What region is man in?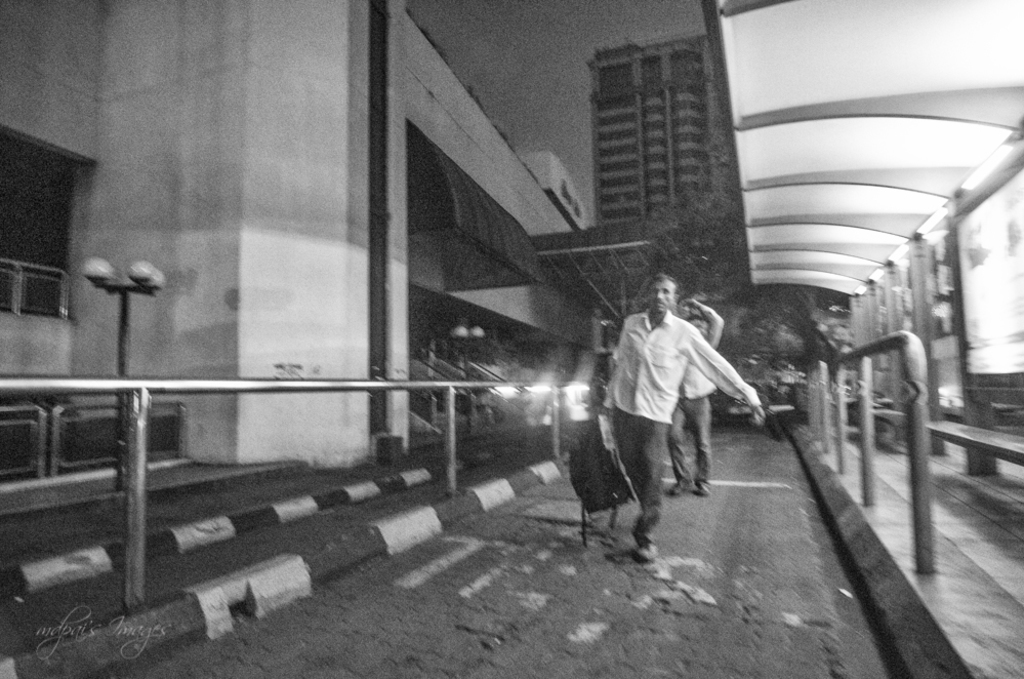
bbox=[662, 296, 729, 500].
